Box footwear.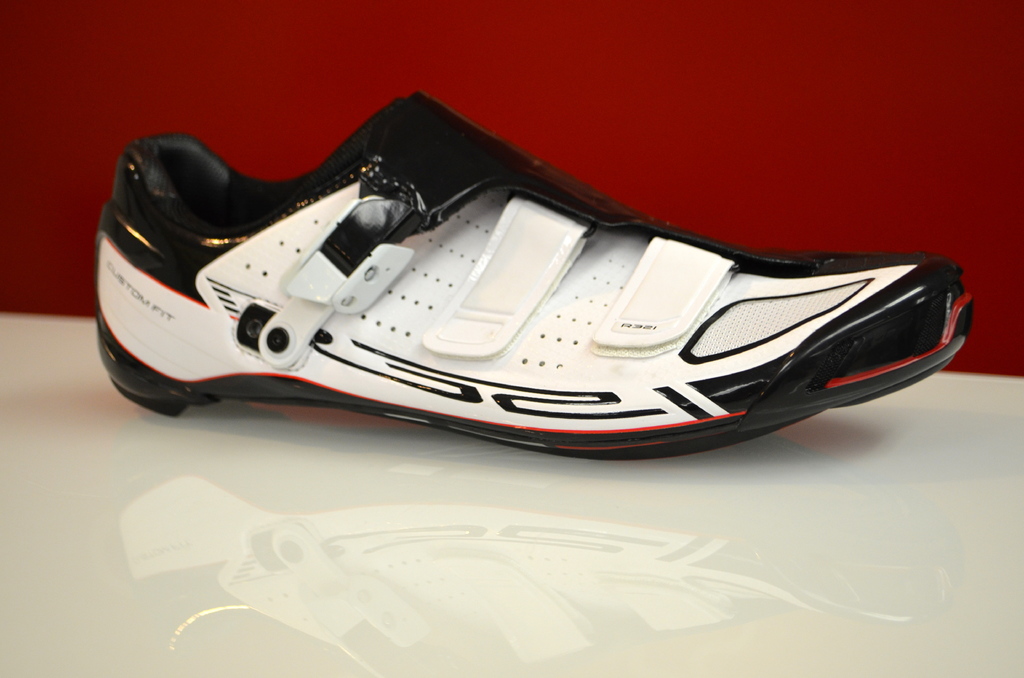
<bbox>84, 91, 977, 460</bbox>.
